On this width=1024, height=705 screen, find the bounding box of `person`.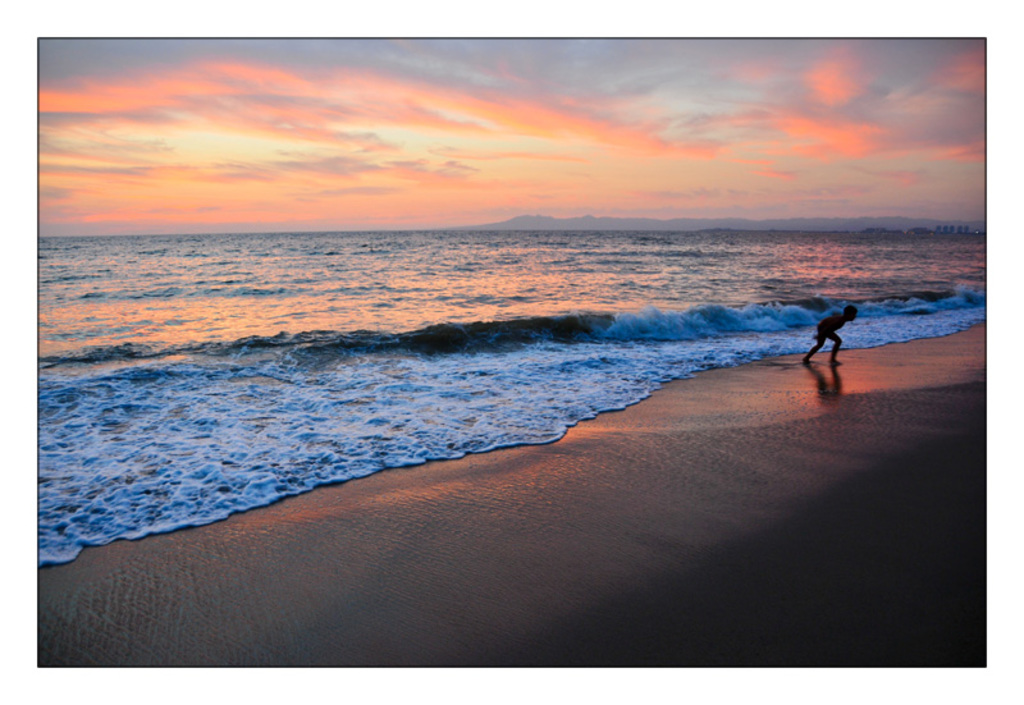
Bounding box: BBox(803, 303, 859, 365).
